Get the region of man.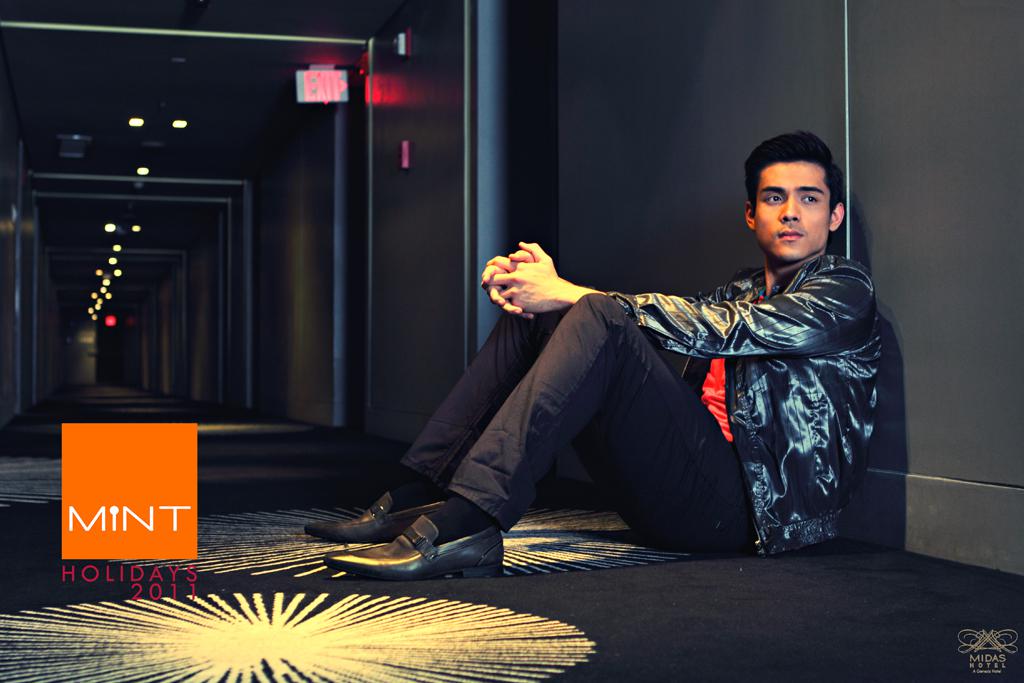
{"x1": 329, "y1": 148, "x2": 889, "y2": 583}.
